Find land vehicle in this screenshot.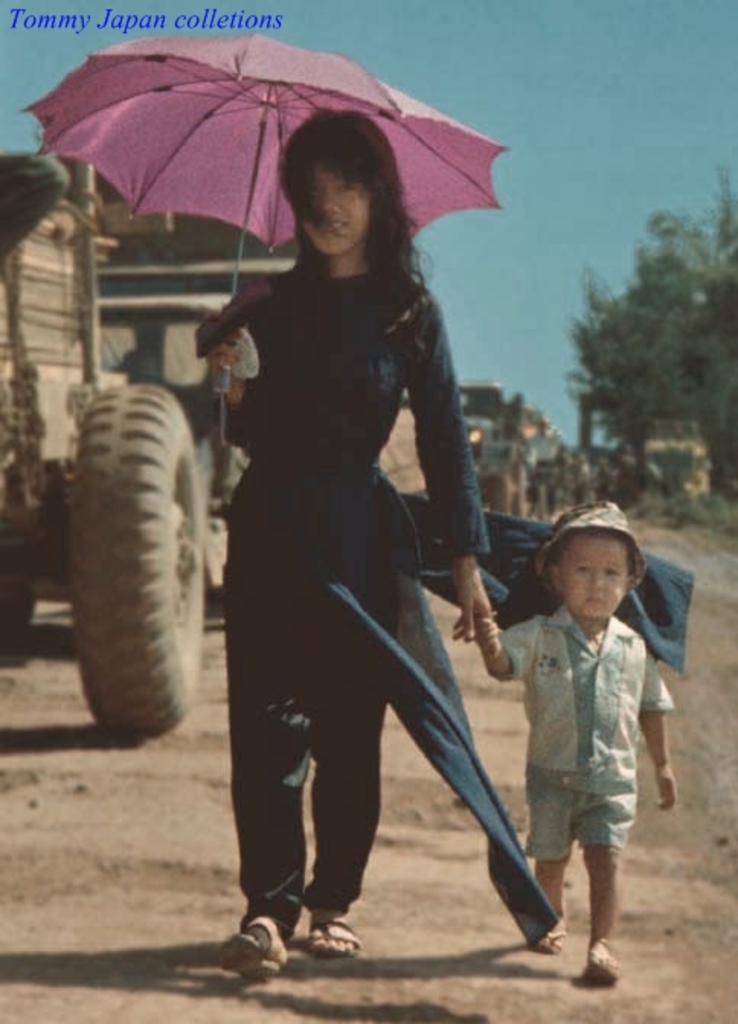
The bounding box for land vehicle is x1=0 y1=174 x2=250 y2=738.
